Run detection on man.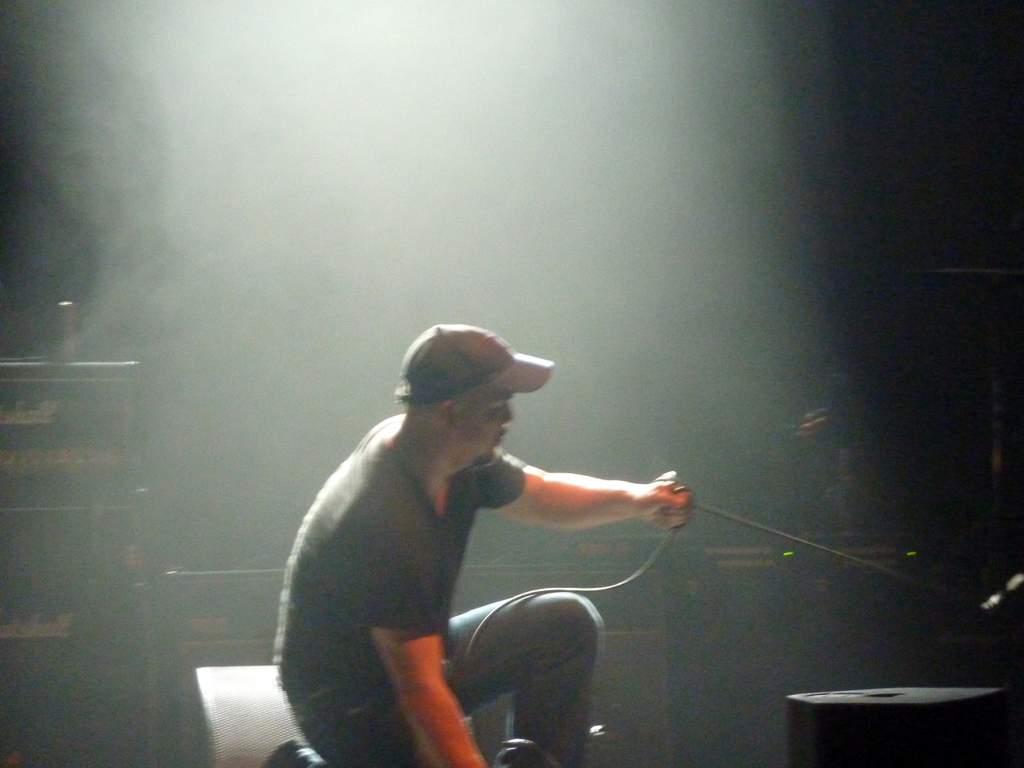
Result: Rect(258, 323, 692, 767).
